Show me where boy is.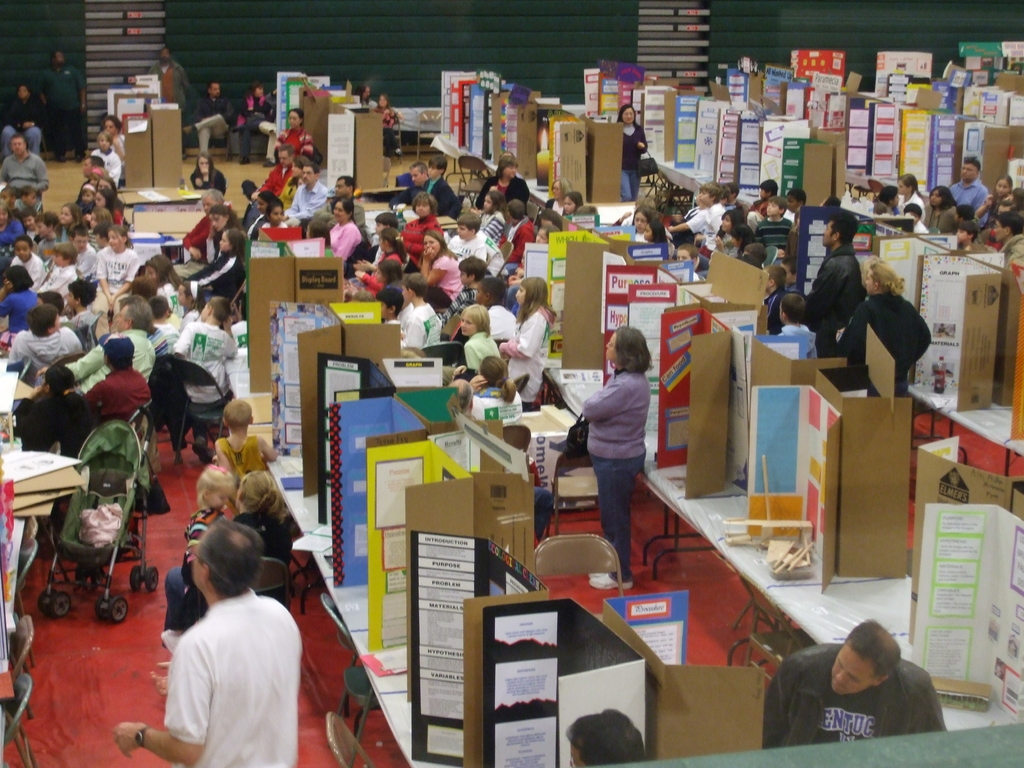
boy is at bbox=[771, 294, 815, 350].
